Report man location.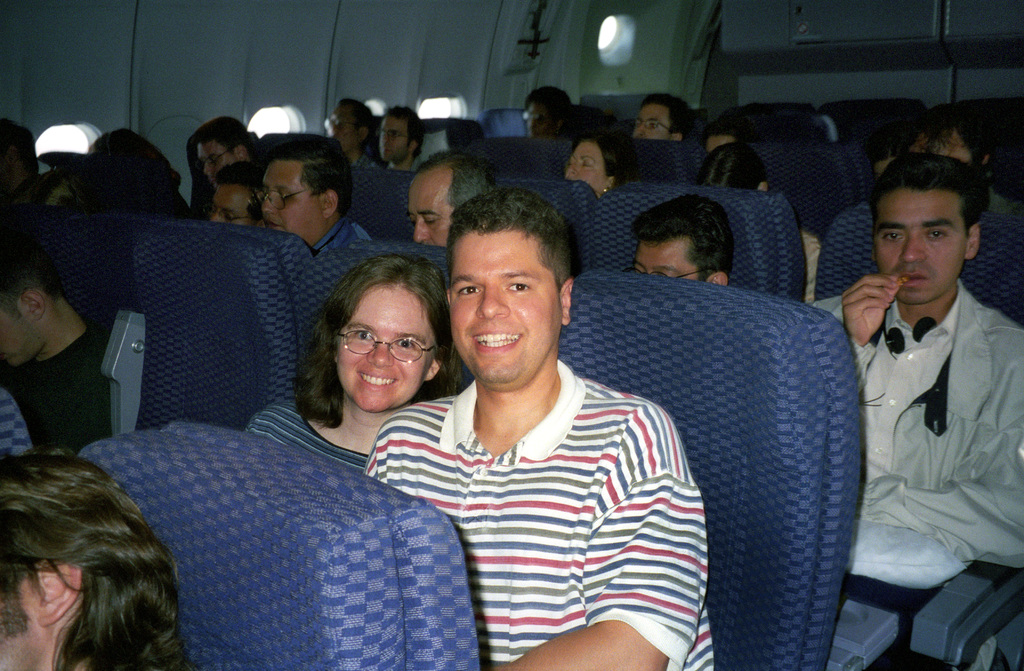
Report: bbox=(249, 143, 371, 257).
